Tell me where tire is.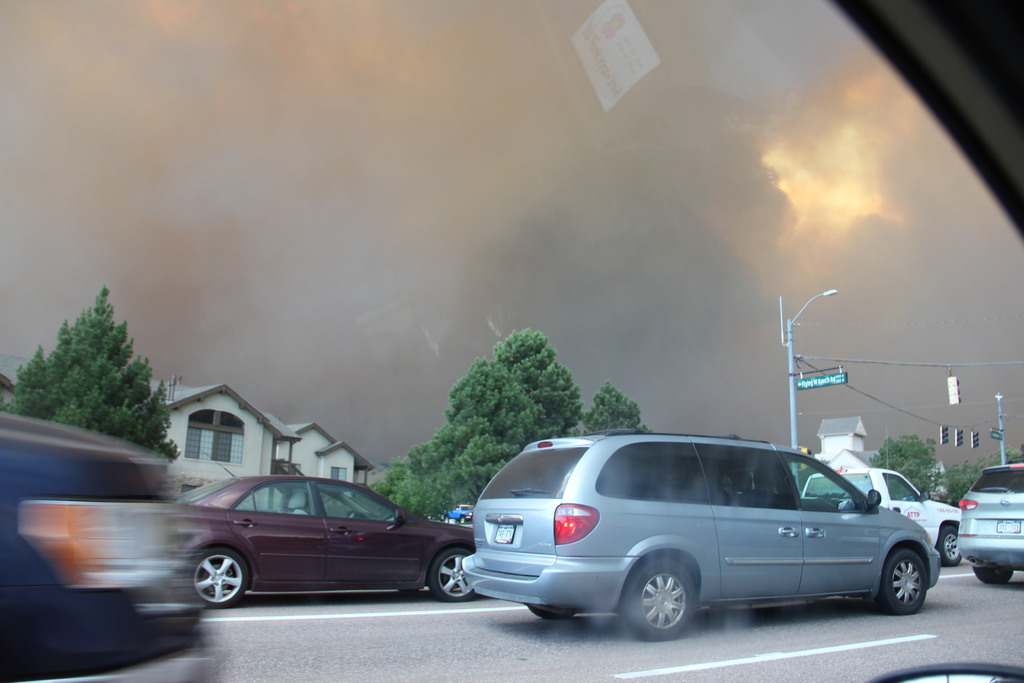
tire is at detection(428, 545, 477, 599).
